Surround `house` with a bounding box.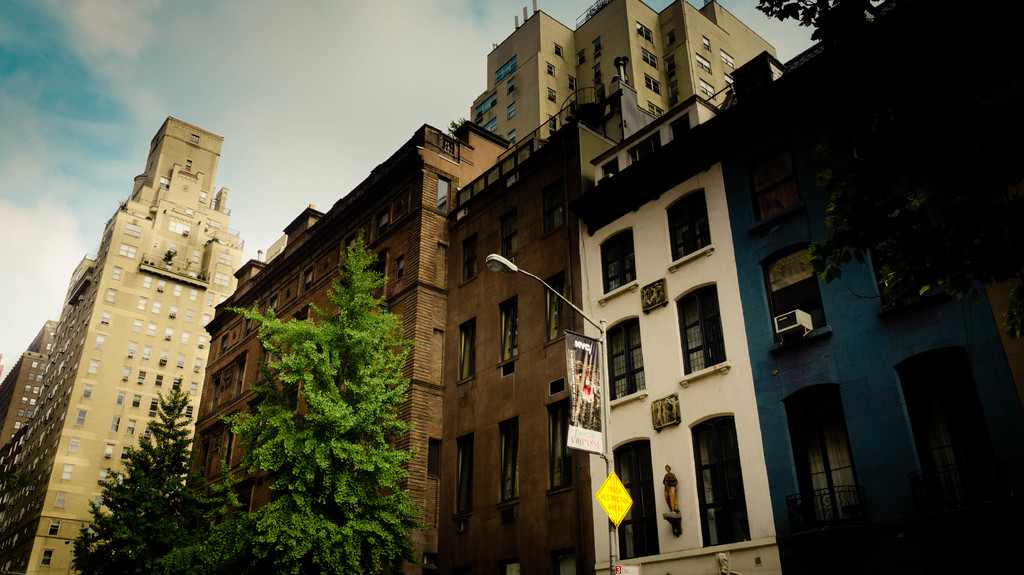
x1=468, y1=11, x2=785, y2=142.
